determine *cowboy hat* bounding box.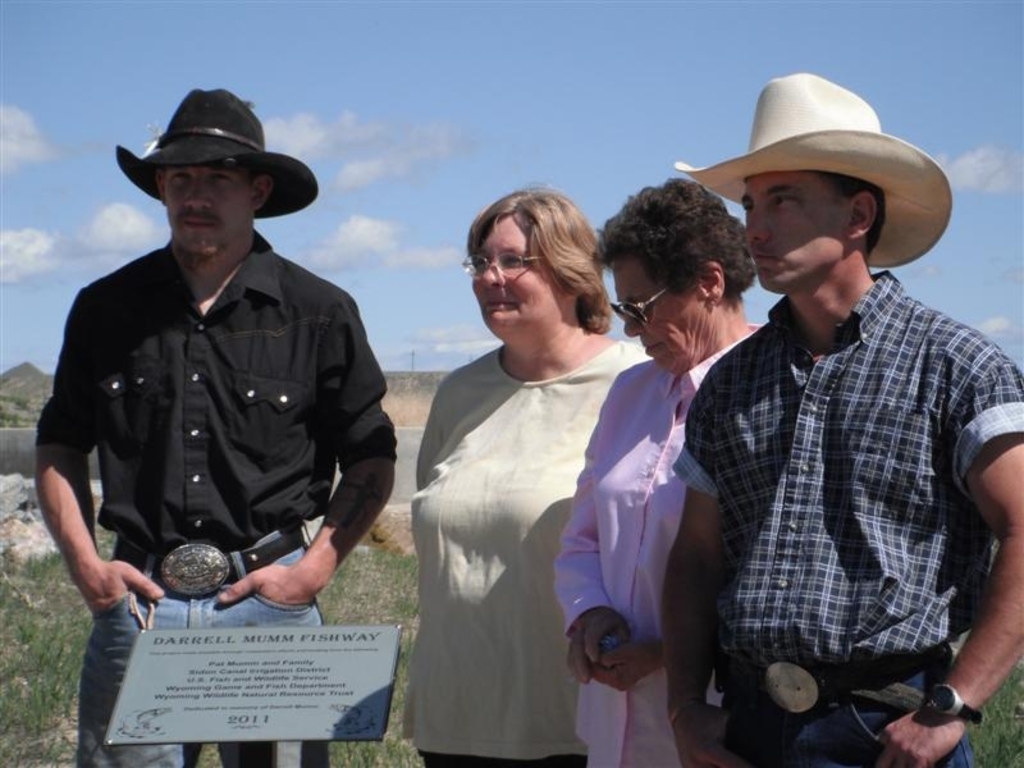
Determined: region(671, 73, 955, 265).
